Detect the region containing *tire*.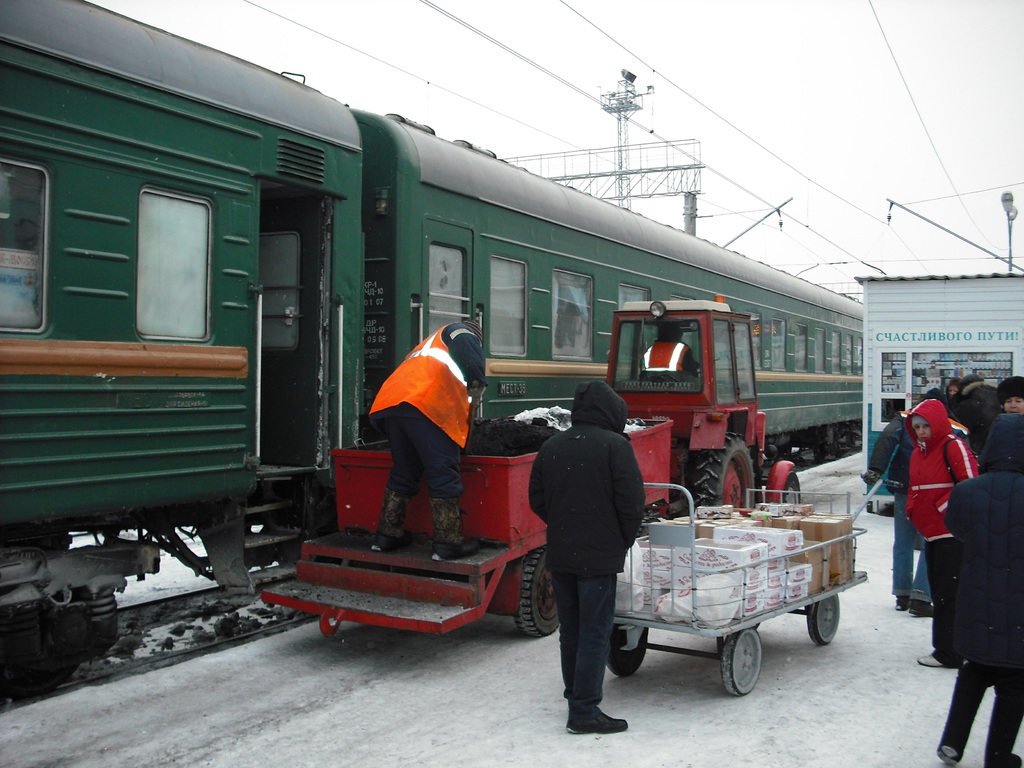
BBox(810, 594, 840, 648).
